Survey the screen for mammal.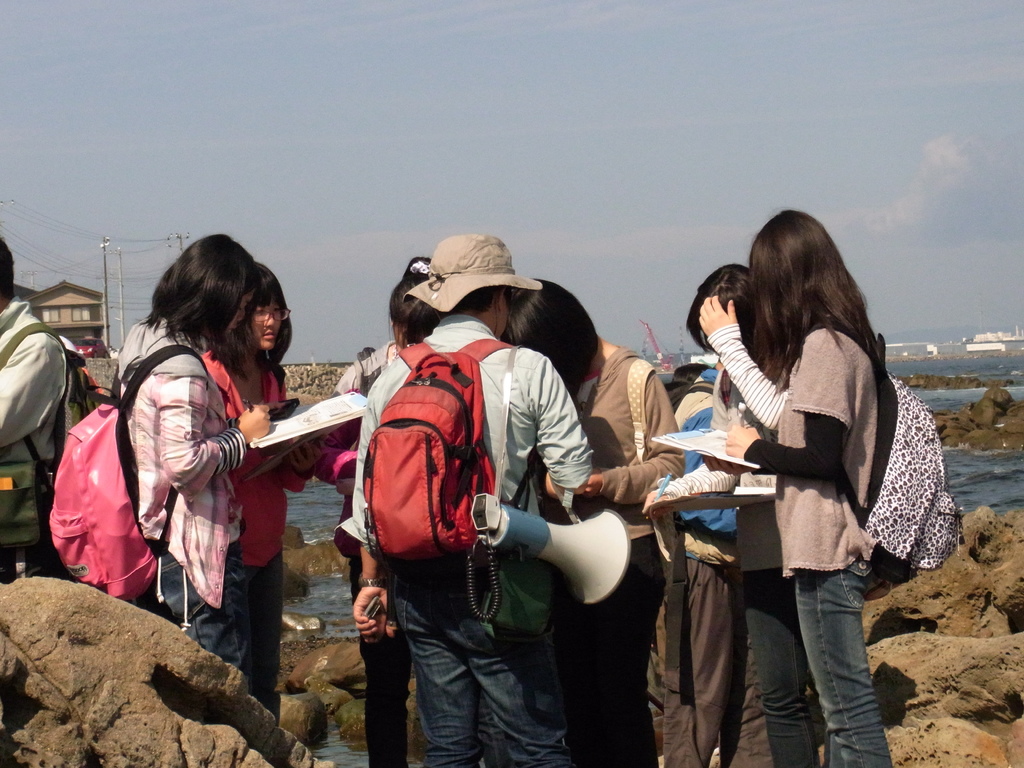
Survey found: [0,230,77,575].
